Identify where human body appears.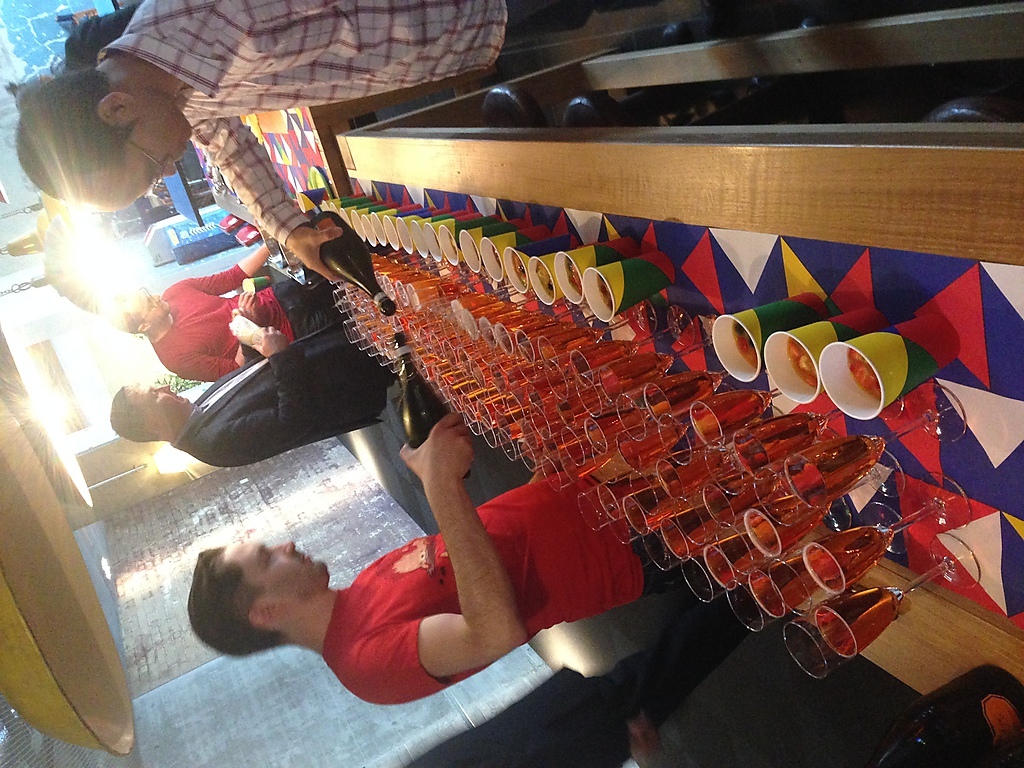
Appears at 111,325,397,466.
